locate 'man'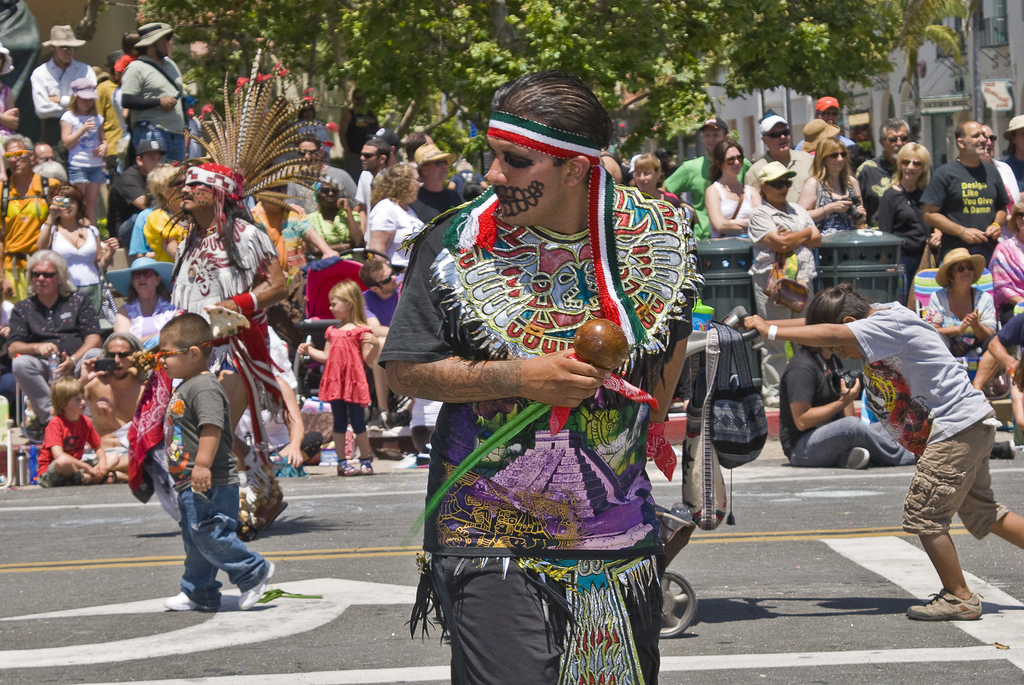
Rect(745, 112, 816, 199)
